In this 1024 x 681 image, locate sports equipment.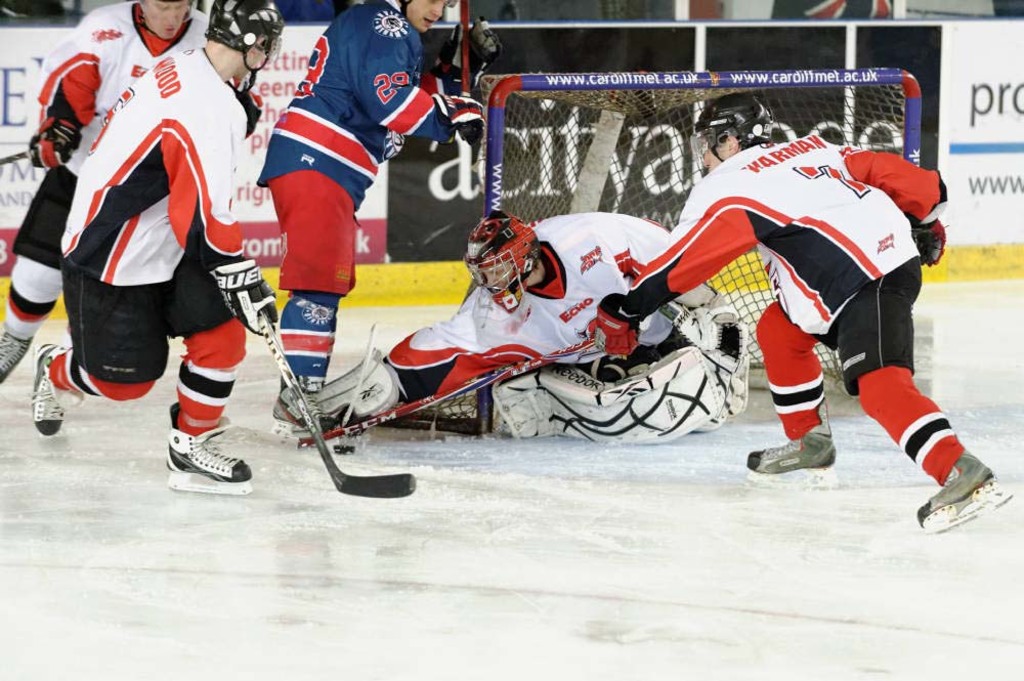
Bounding box: <bbox>206, 0, 283, 94</bbox>.
